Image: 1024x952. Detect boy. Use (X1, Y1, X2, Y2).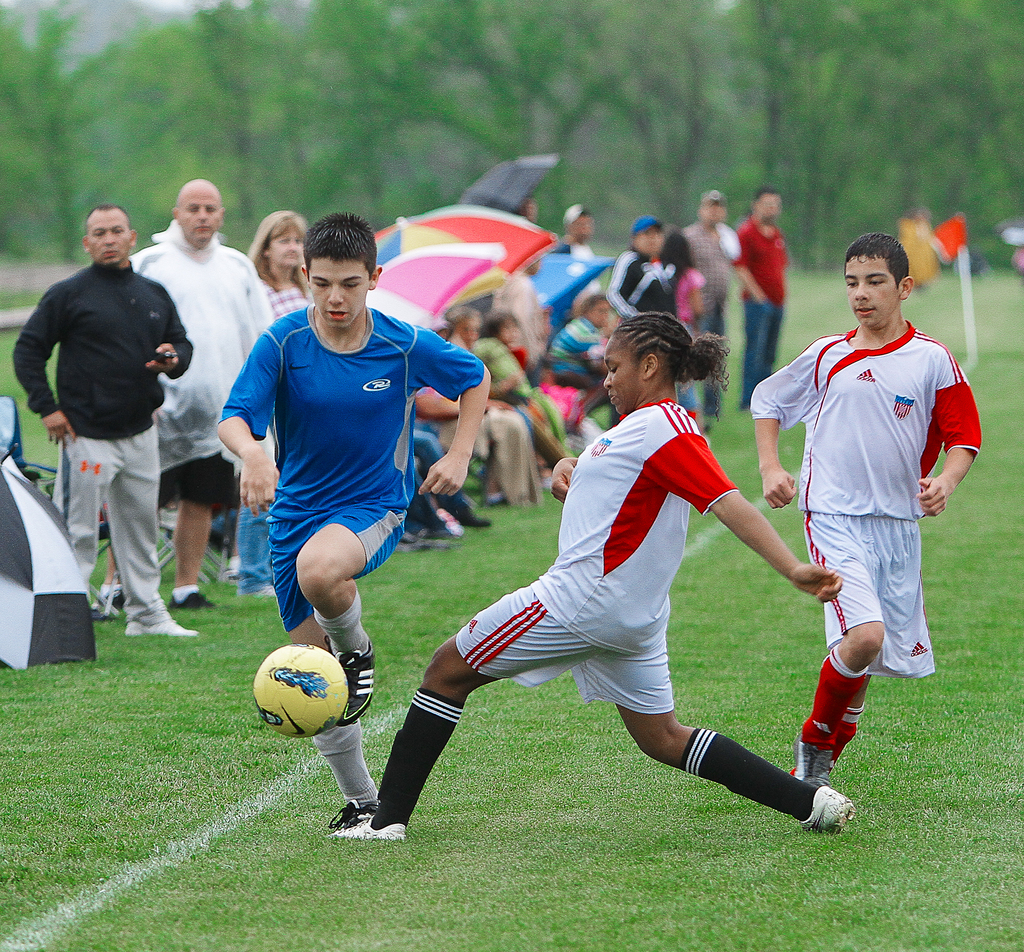
(330, 313, 853, 839).
